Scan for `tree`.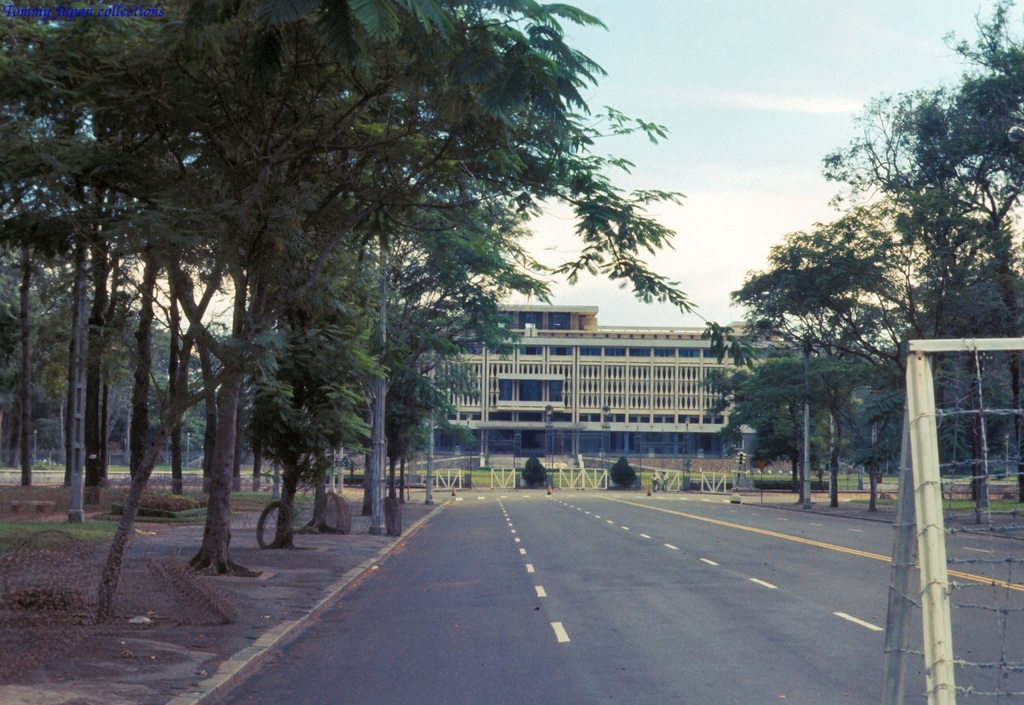
Scan result: <region>609, 451, 645, 494</region>.
